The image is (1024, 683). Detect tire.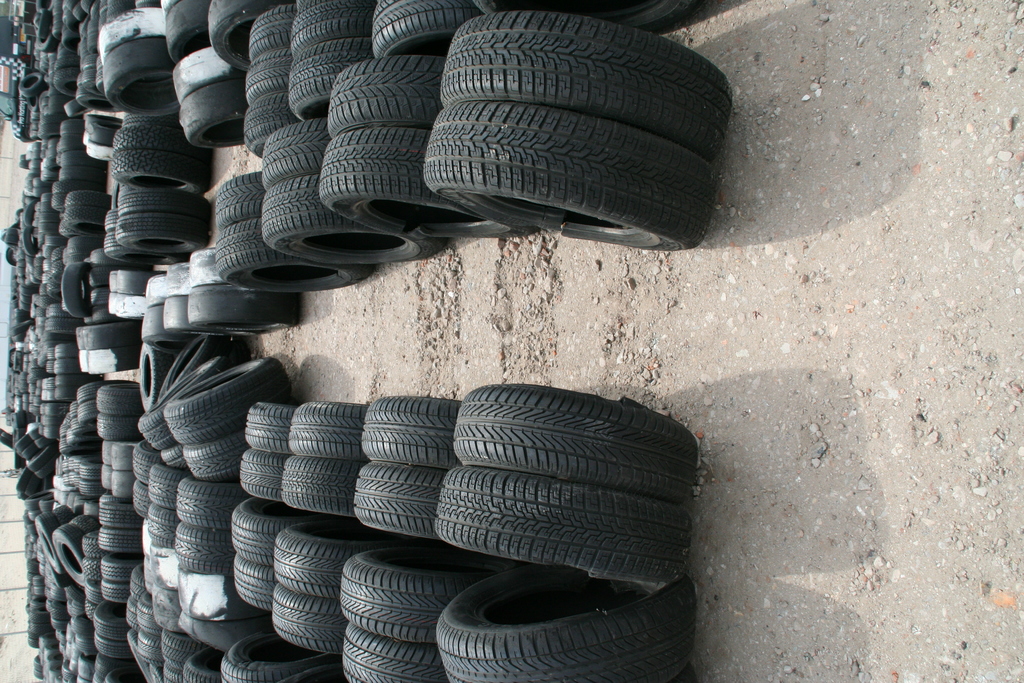
Detection: box(174, 46, 248, 104).
